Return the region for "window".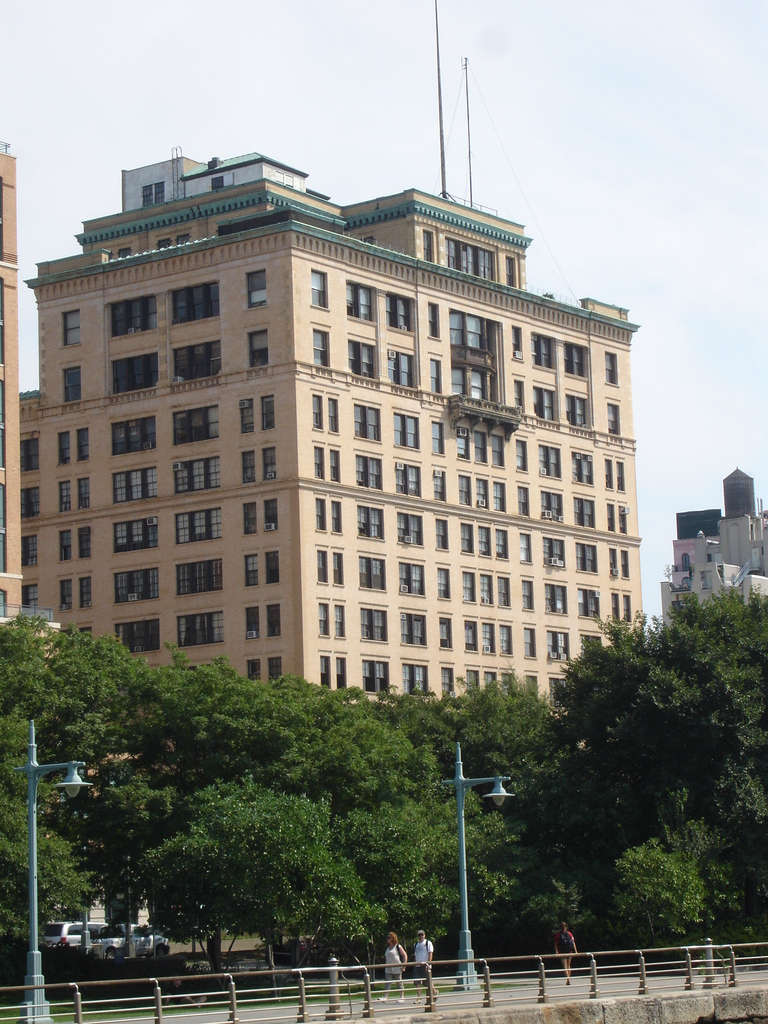
76:478:88:509.
